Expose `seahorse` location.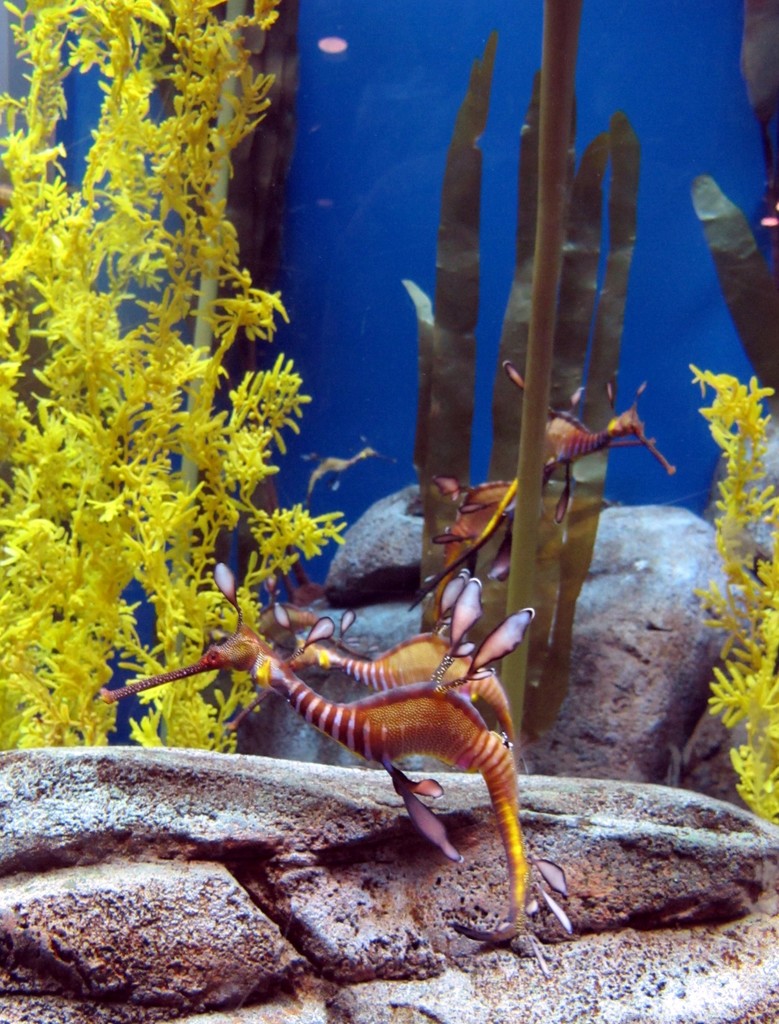
Exposed at 280/563/527/753.
